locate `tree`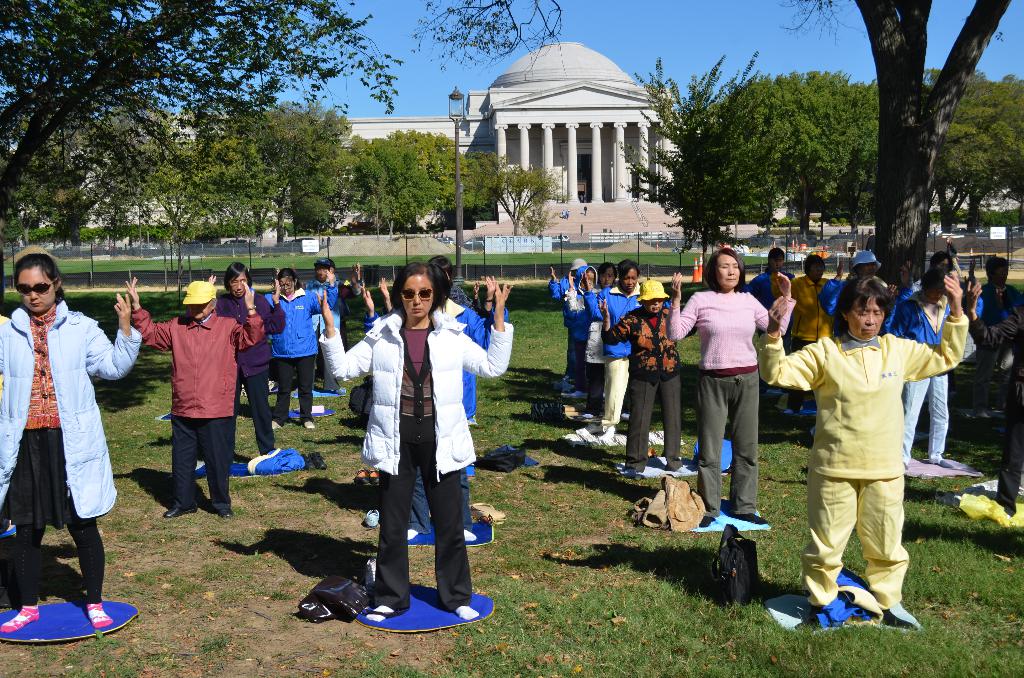
pyautogui.locateOnScreen(281, 115, 346, 239)
